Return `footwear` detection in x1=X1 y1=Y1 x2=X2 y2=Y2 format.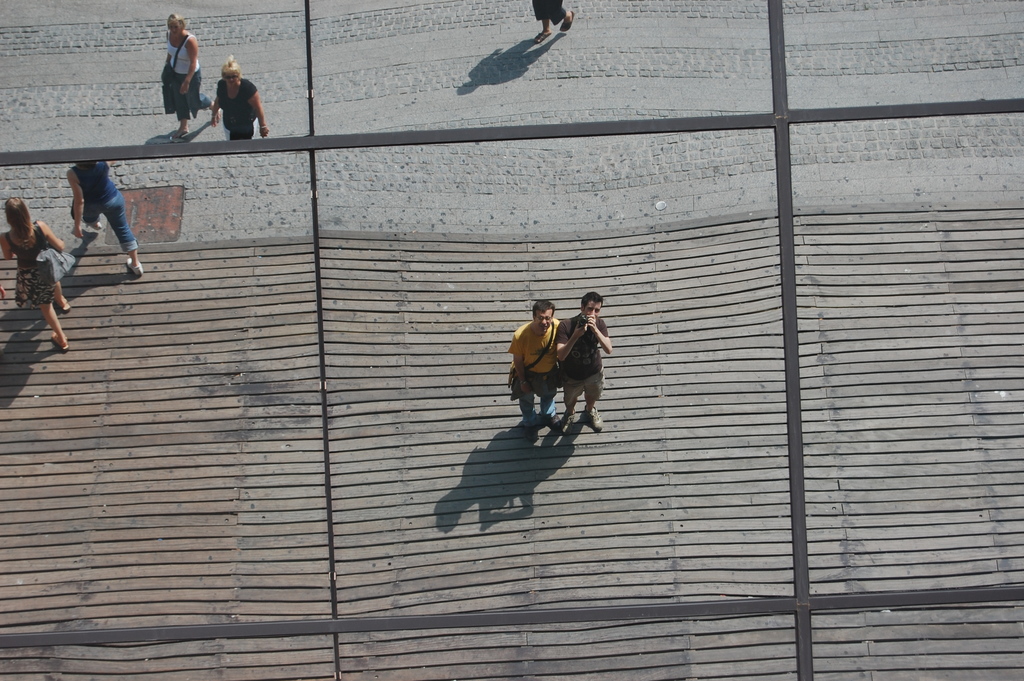
x1=546 y1=410 x2=560 y2=427.
